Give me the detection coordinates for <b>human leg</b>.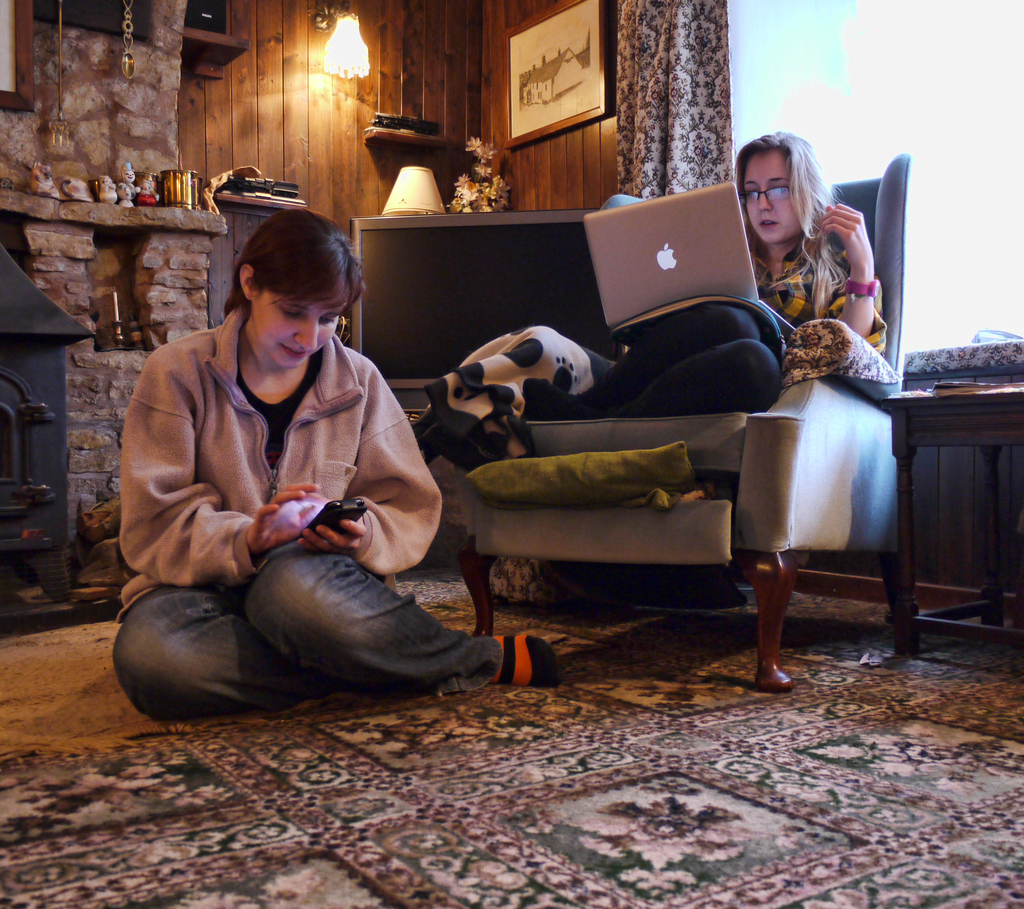
detection(609, 297, 782, 367).
